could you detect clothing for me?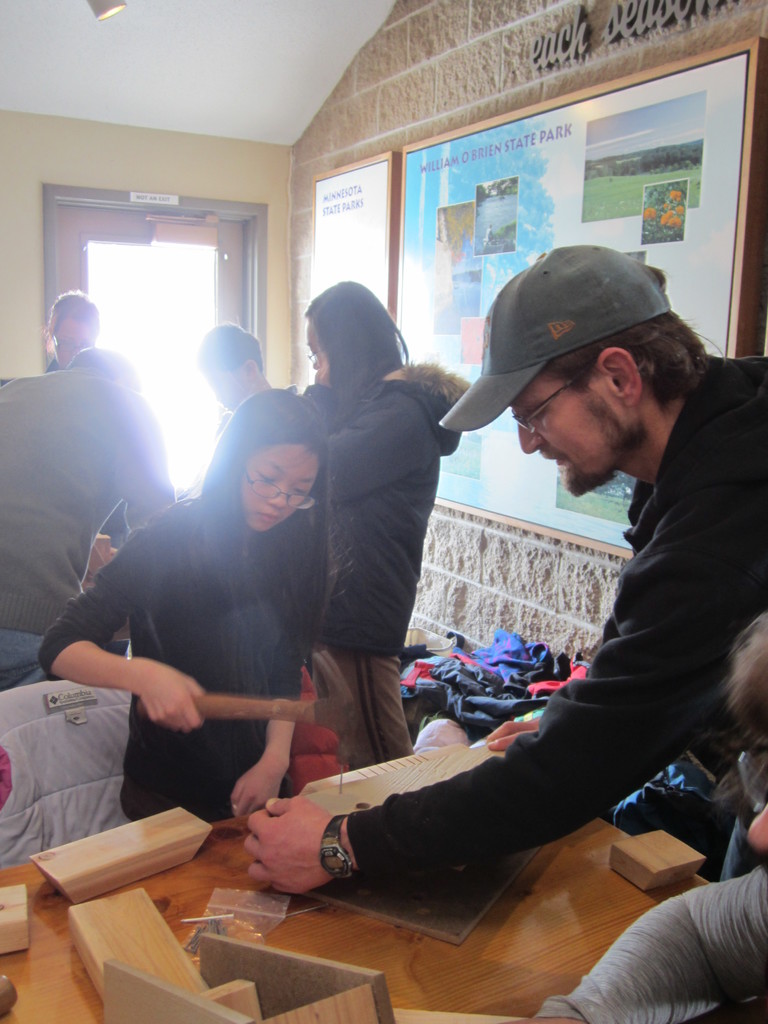
Detection result: 470, 325, 754, 890.
